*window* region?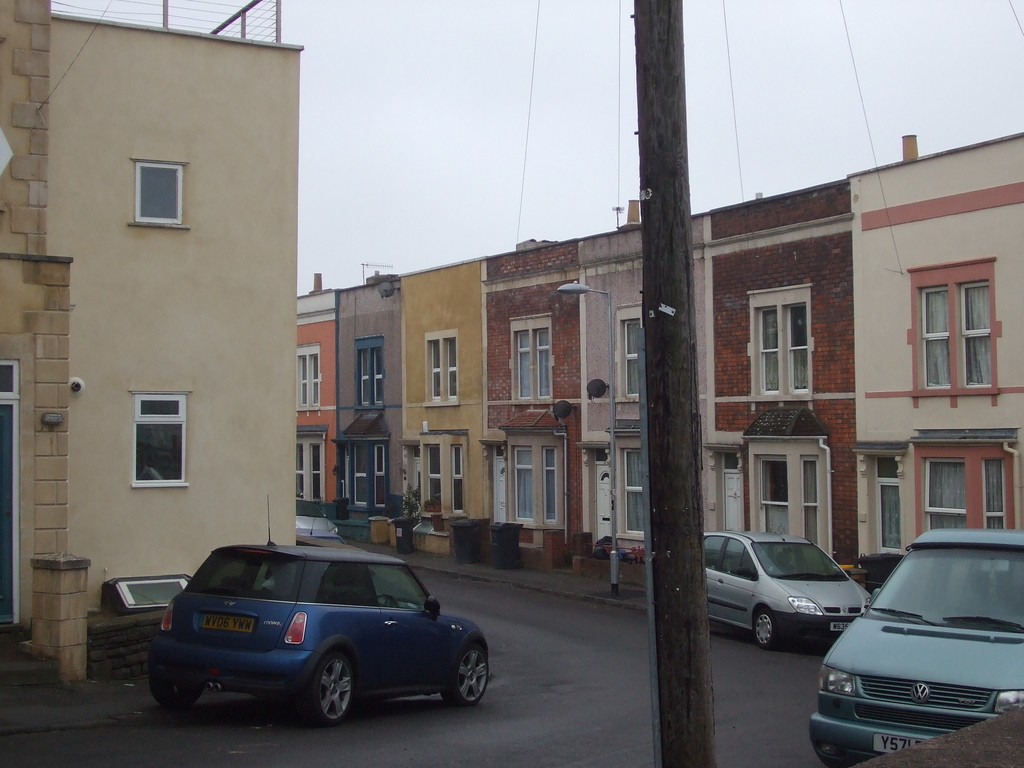
pyautogui.locateOnScreen(800, 456, 816, 542)
